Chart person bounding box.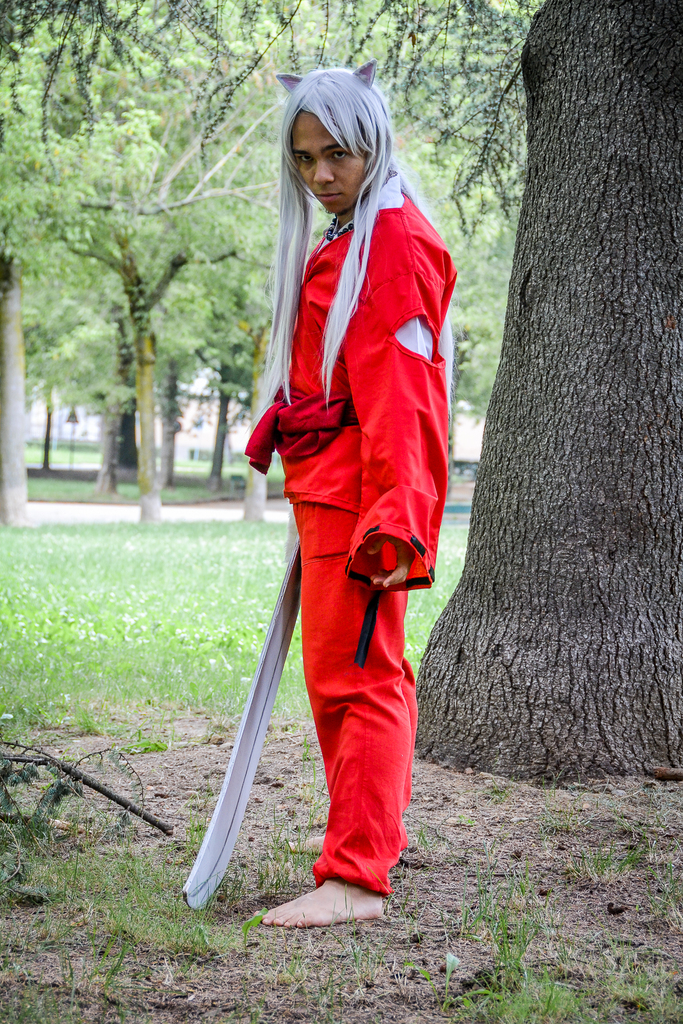
Charted: 243/60/457/930.
